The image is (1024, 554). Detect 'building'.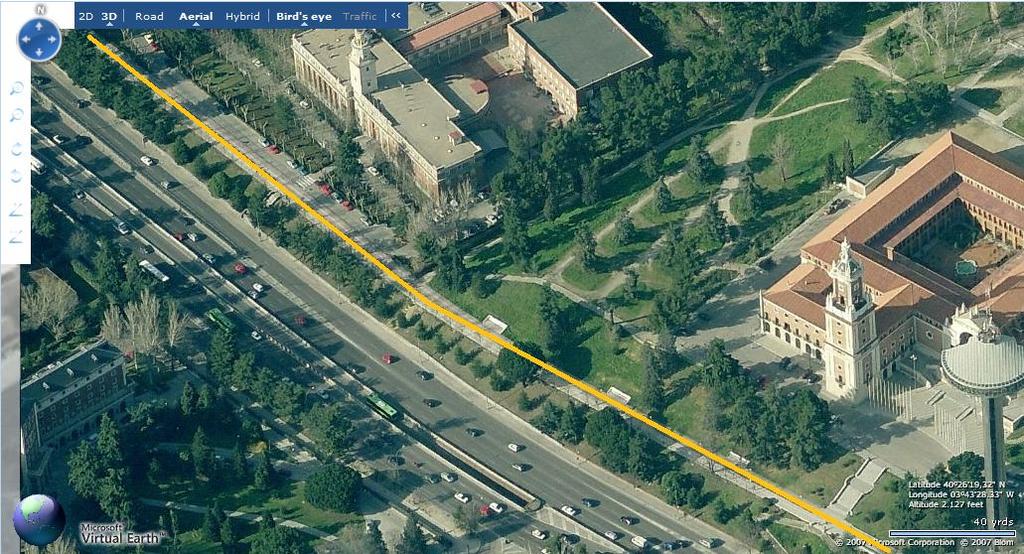
Detection: pyautogui.locateOnScreen(295, 0, 658, 206).
